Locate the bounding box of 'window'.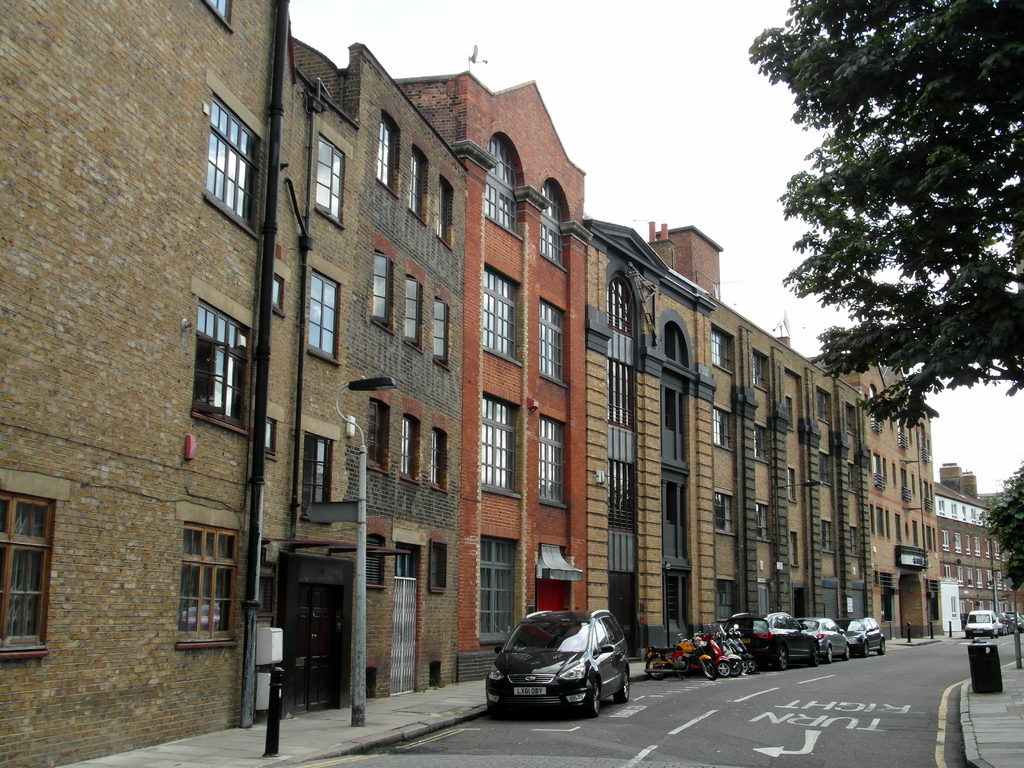
Bounding box: <region>820, 518, 837, 554</region>.
